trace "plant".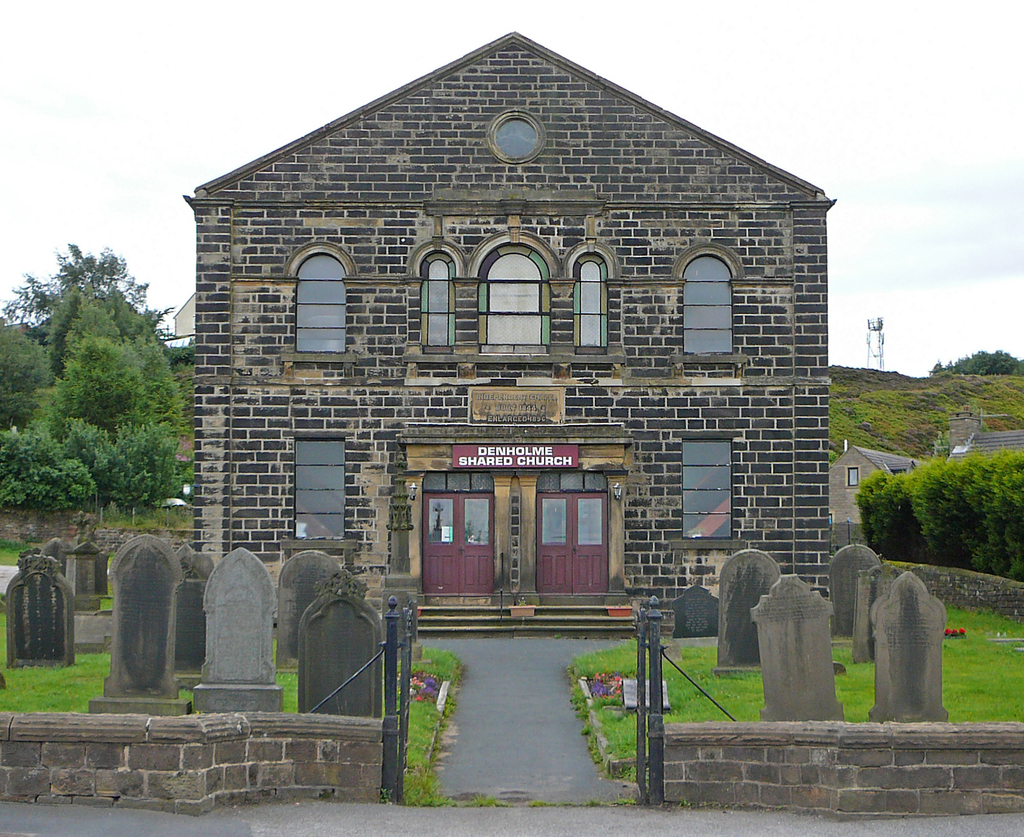
Traced to (179,688,198,699).
